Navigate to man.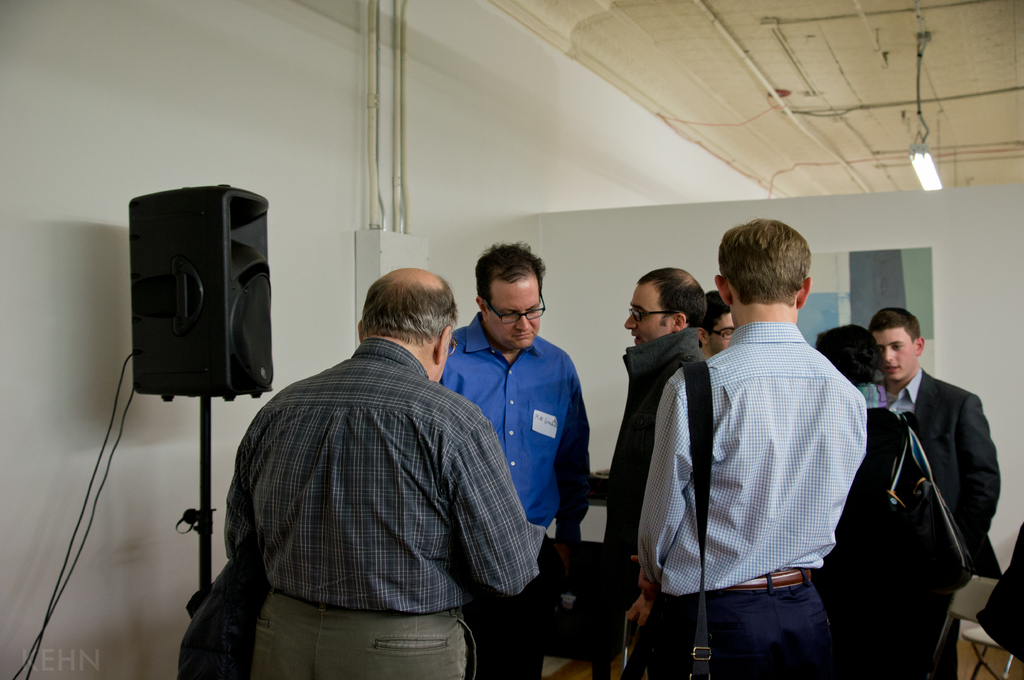
Navigation target: x1=223 y1=265 x2=545 y2=679.
